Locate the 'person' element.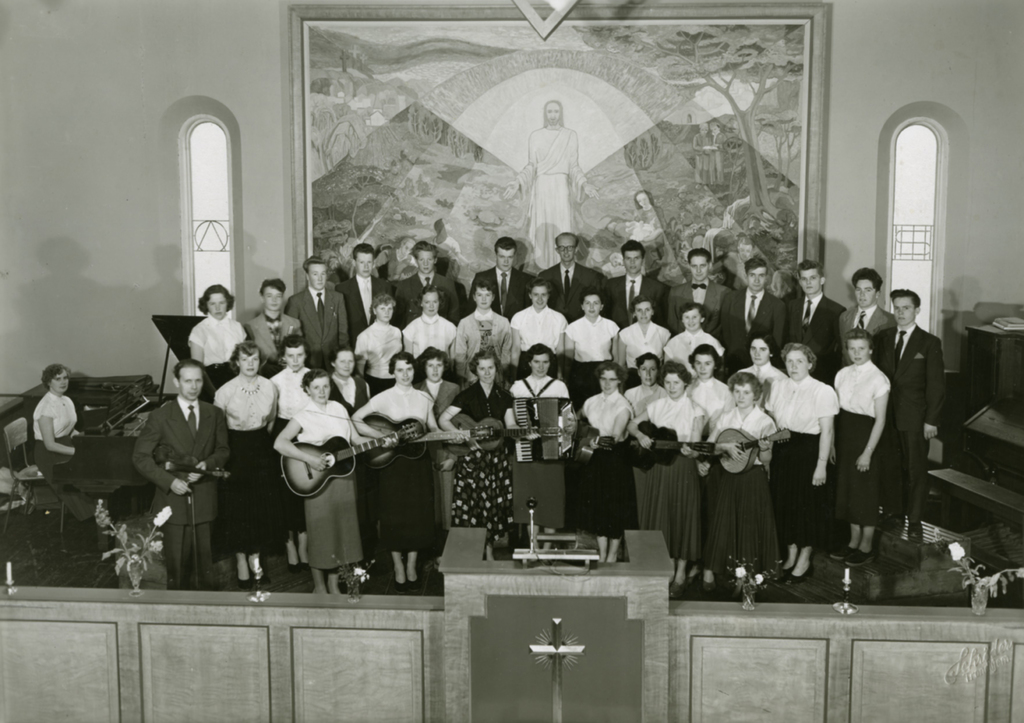
Element bbox: detection(669, 302, 716, 375).
